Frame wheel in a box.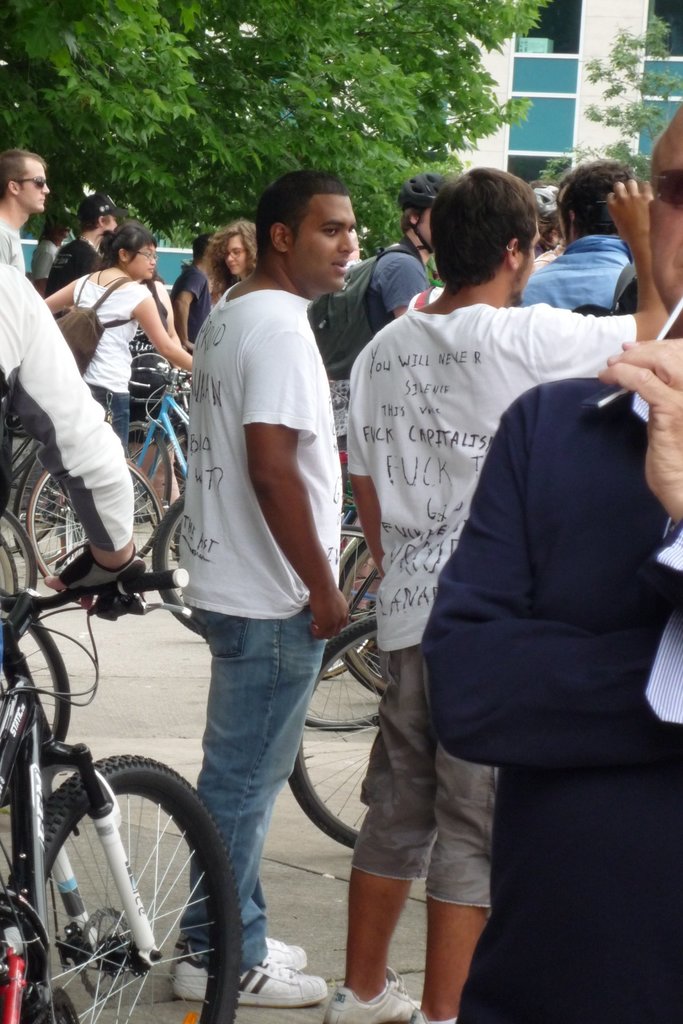
(150, 493, 192, 616).
